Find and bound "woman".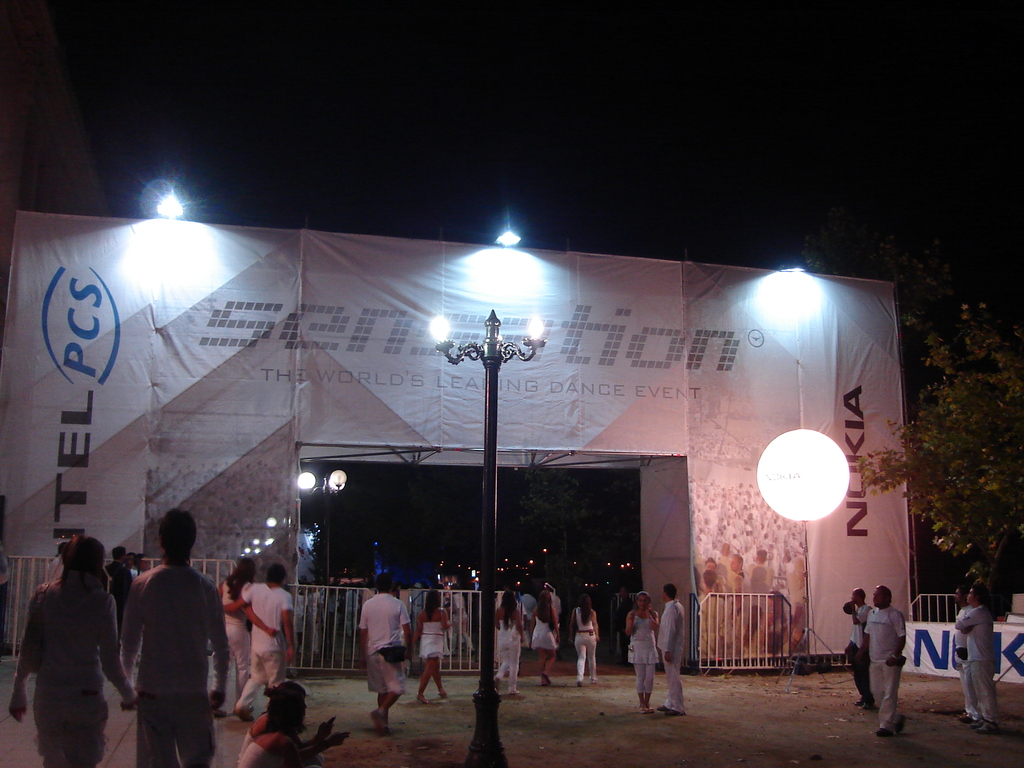
Bound: rect(411, 589, 454, 701).
